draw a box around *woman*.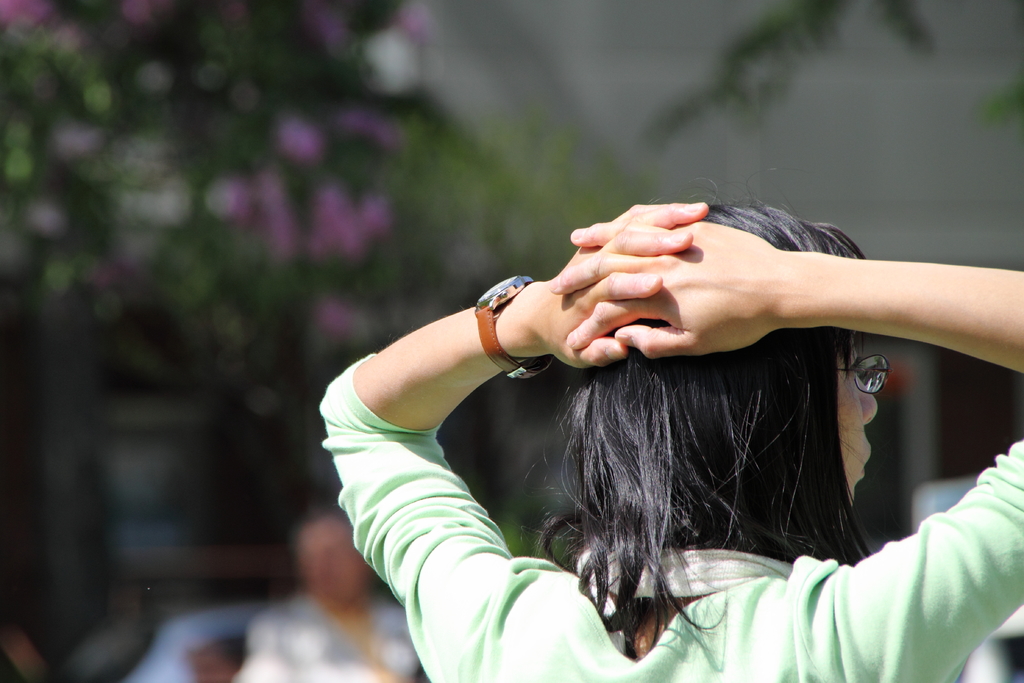
412, 157, 943, 682.
